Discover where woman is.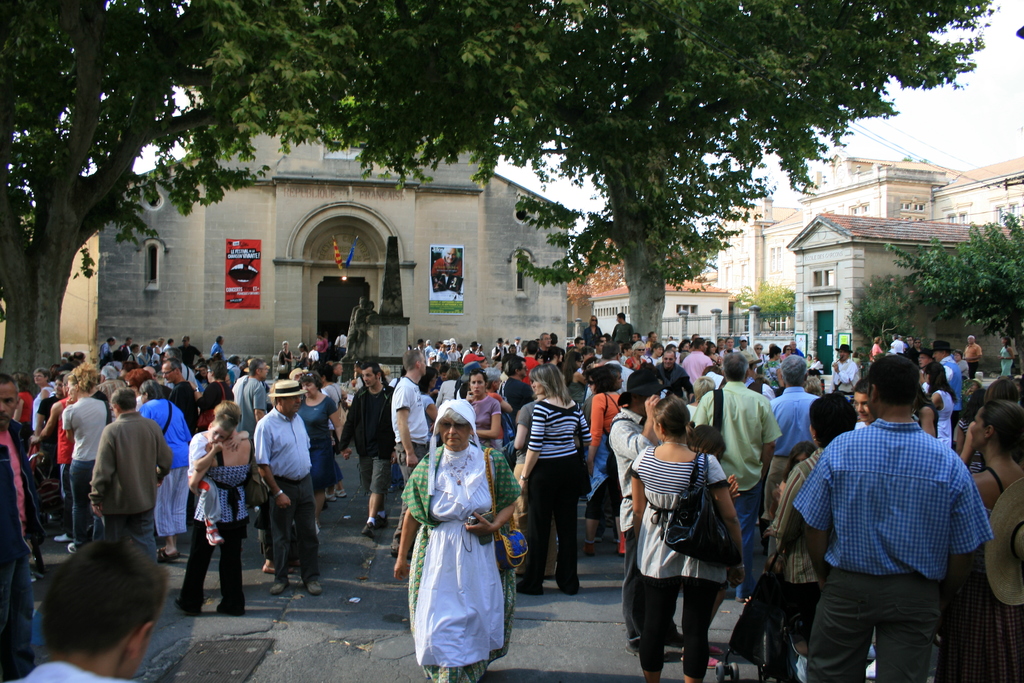
Discovered at crop(33, 369, 54, 432).
